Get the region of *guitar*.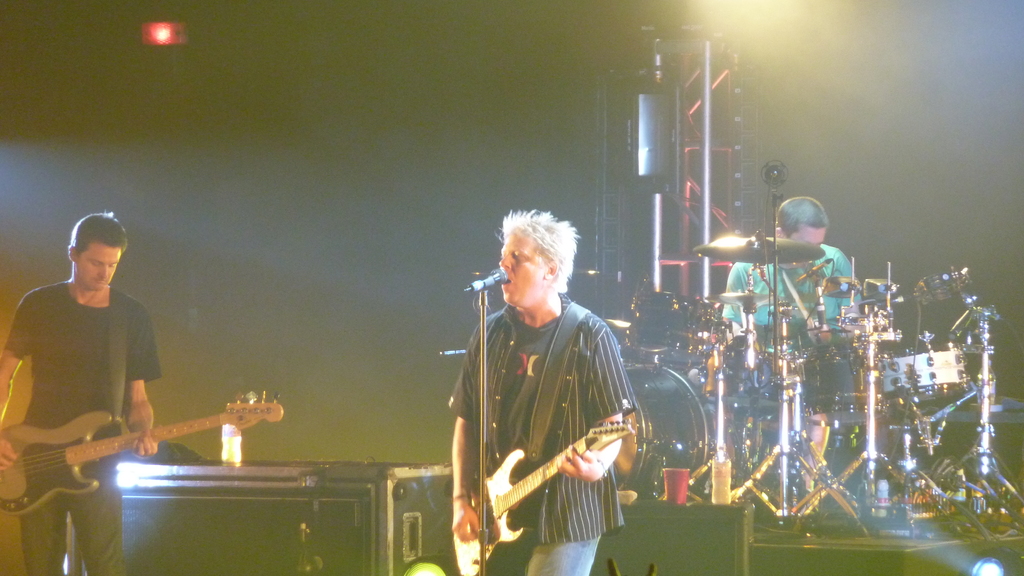
(450, 403, 643, 575).
